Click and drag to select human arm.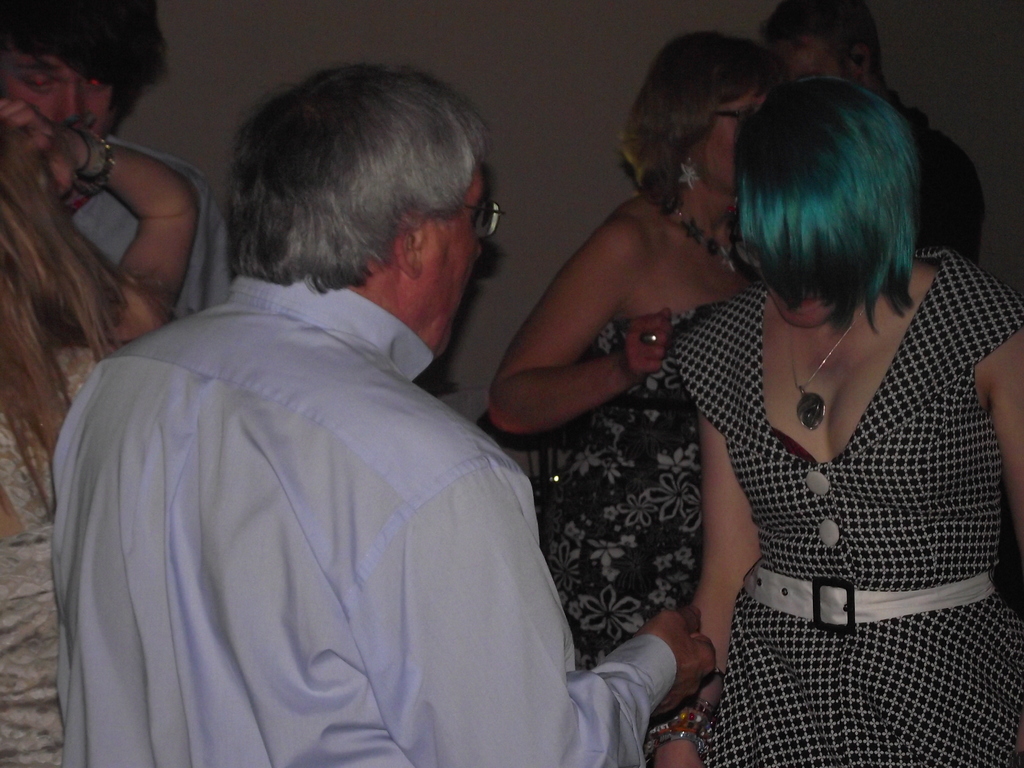
Selection: 989 335 1023 540.
